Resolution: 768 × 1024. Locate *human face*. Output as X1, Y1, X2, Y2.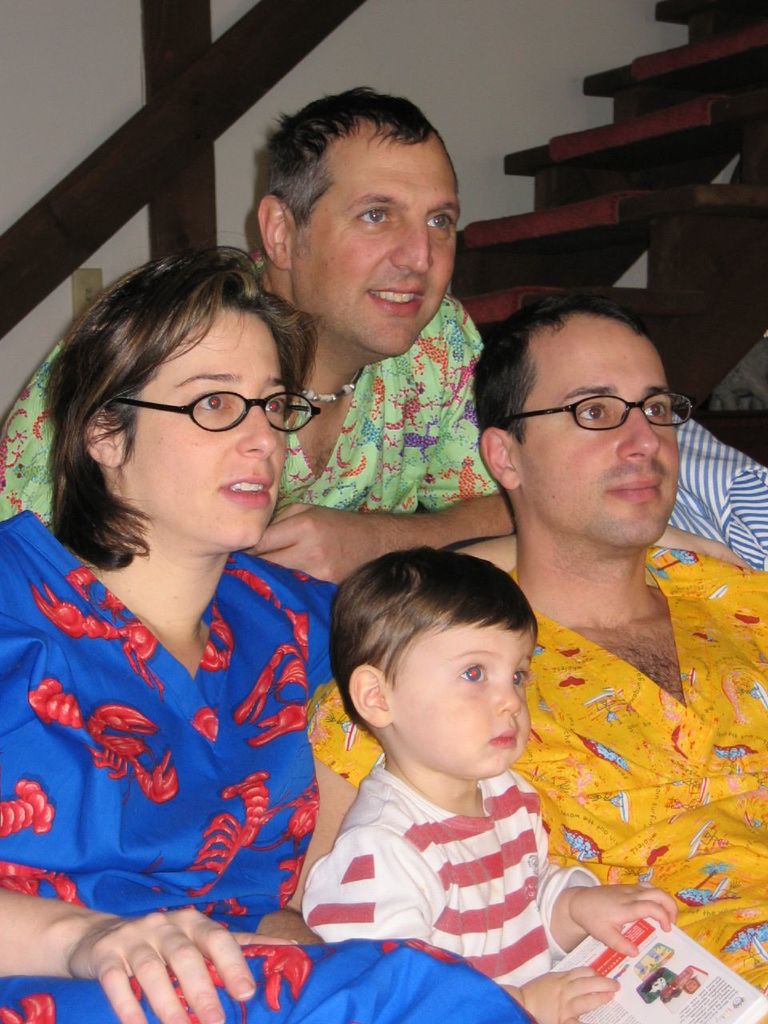
519, 308, 683, 549.
